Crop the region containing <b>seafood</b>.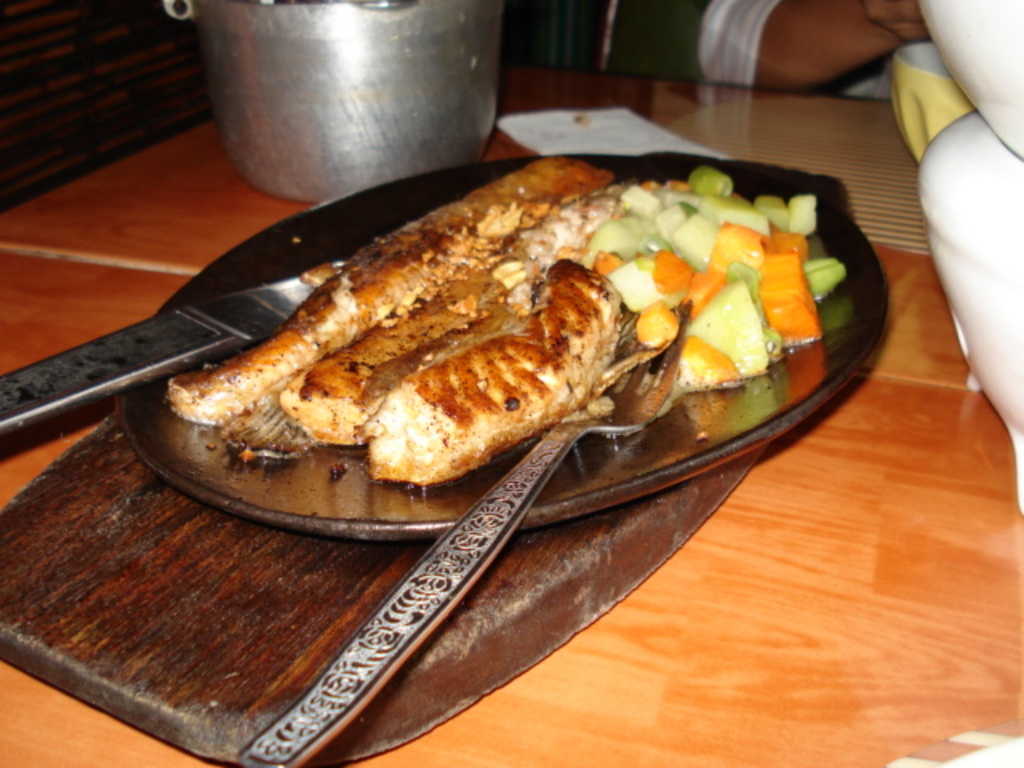
Crop region: x1=163 y1=157 x2=674 y2=483.
